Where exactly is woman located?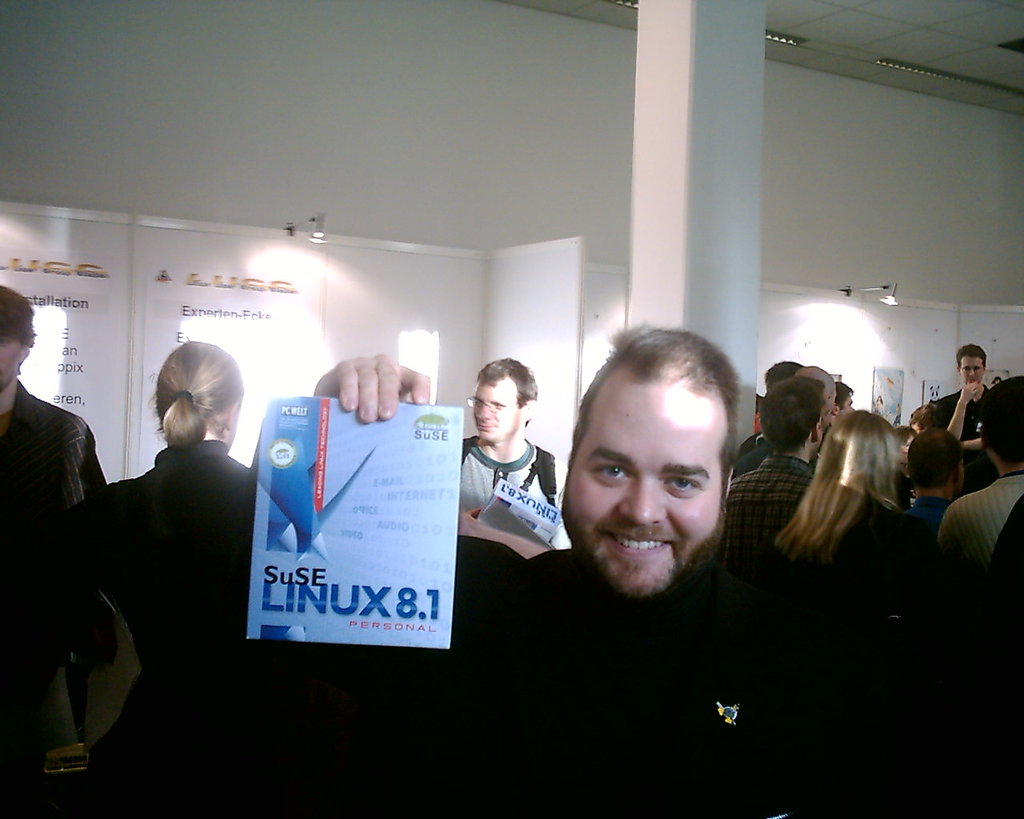
Its bounding box is bbox=[771, 406, 903, 589].
